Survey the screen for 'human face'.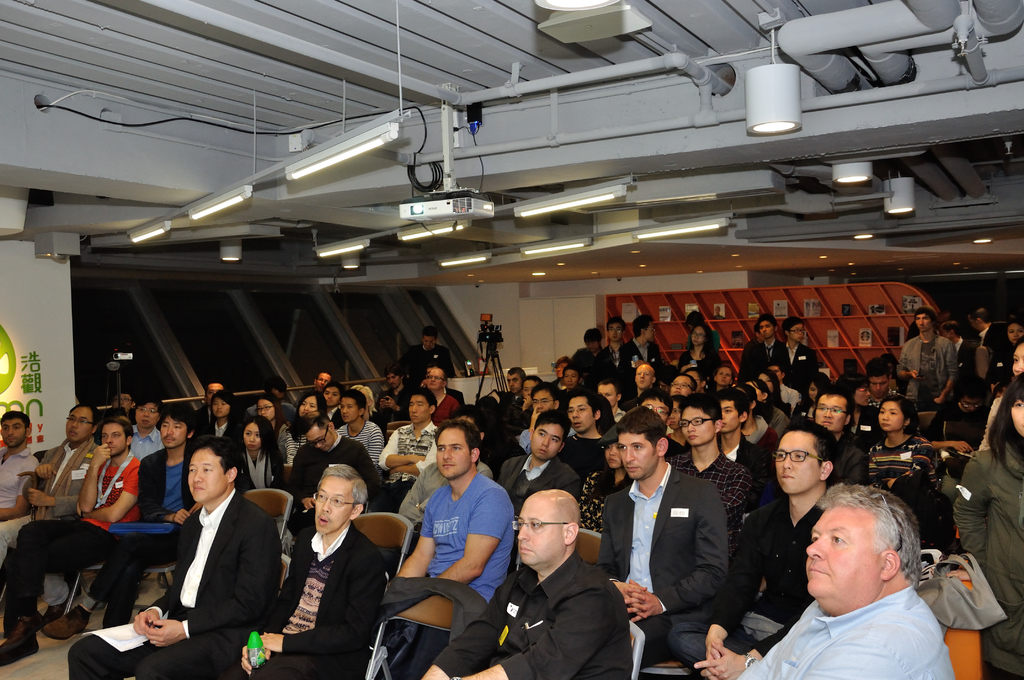
Survey found: (314, 375, 330, 392).
